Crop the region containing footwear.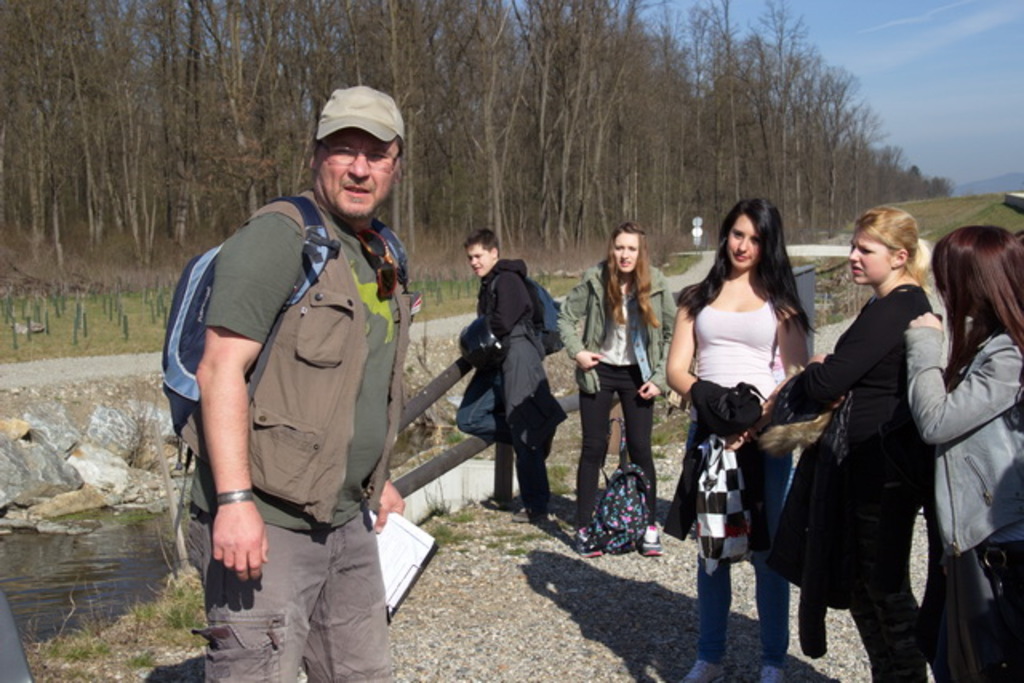
Crop region: box=[755, 662, 789, 681].
